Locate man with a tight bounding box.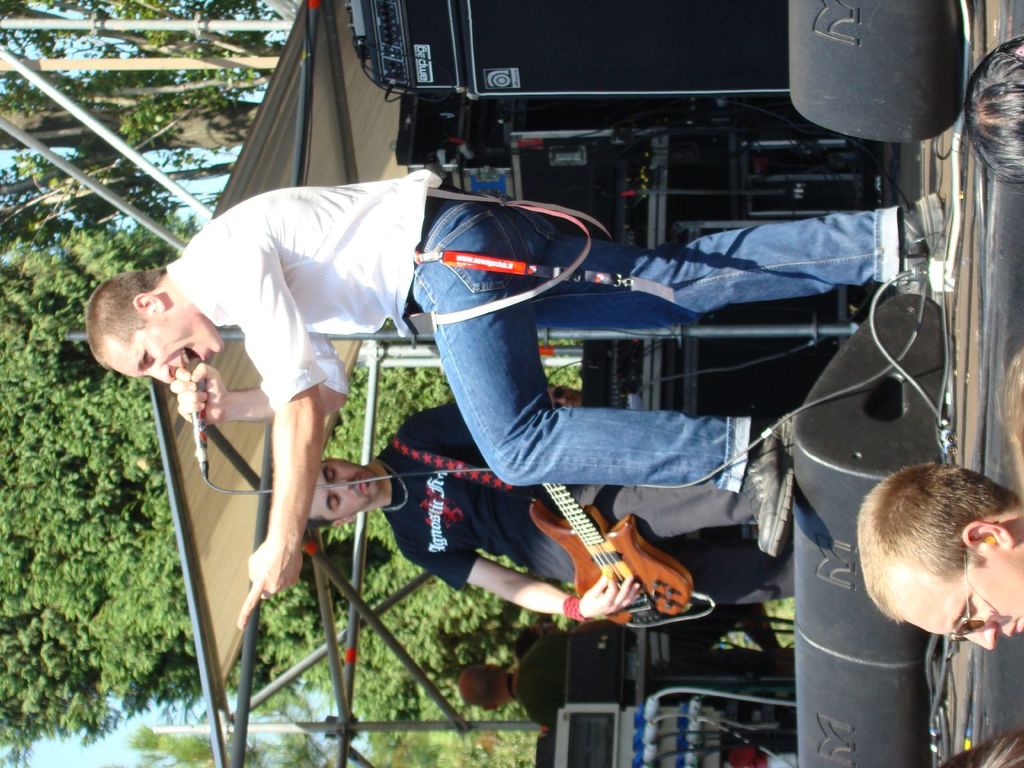
[451, 618, 811, 743].
